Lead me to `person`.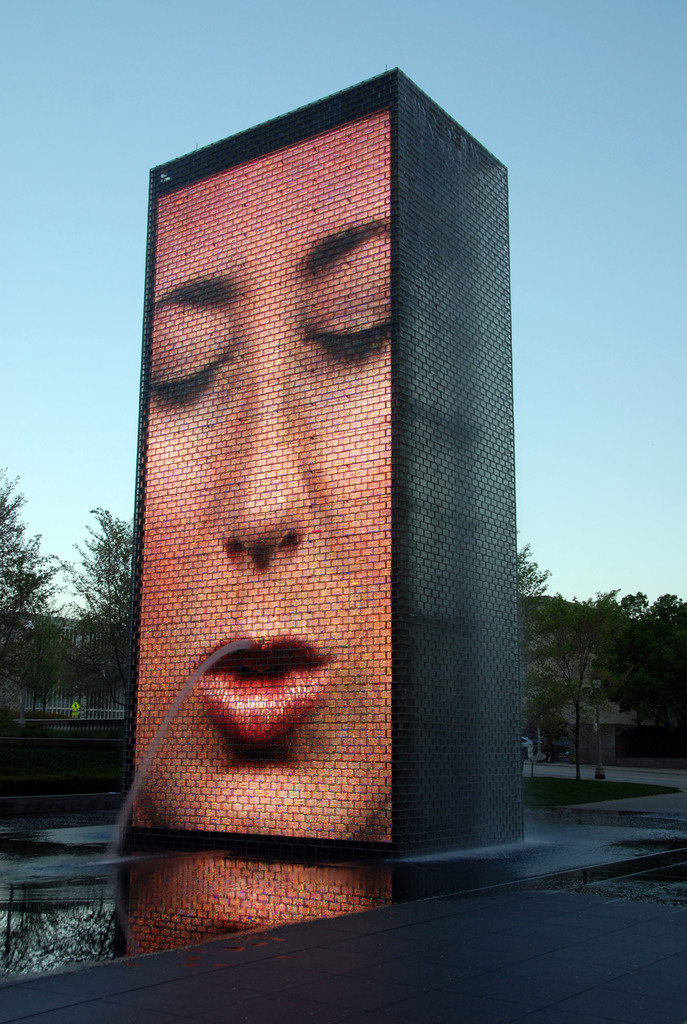
Lead to <bbox>130, 115, 393, 847</bbox>.
